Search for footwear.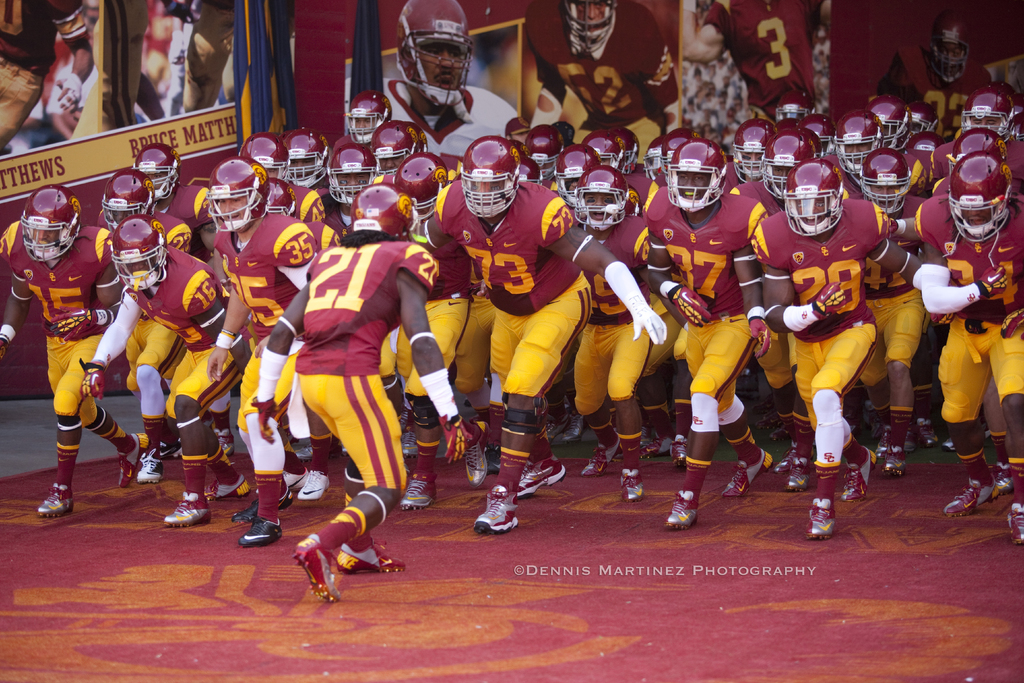
Found at [left=1004, top=497, right=1023, bottom=548].
